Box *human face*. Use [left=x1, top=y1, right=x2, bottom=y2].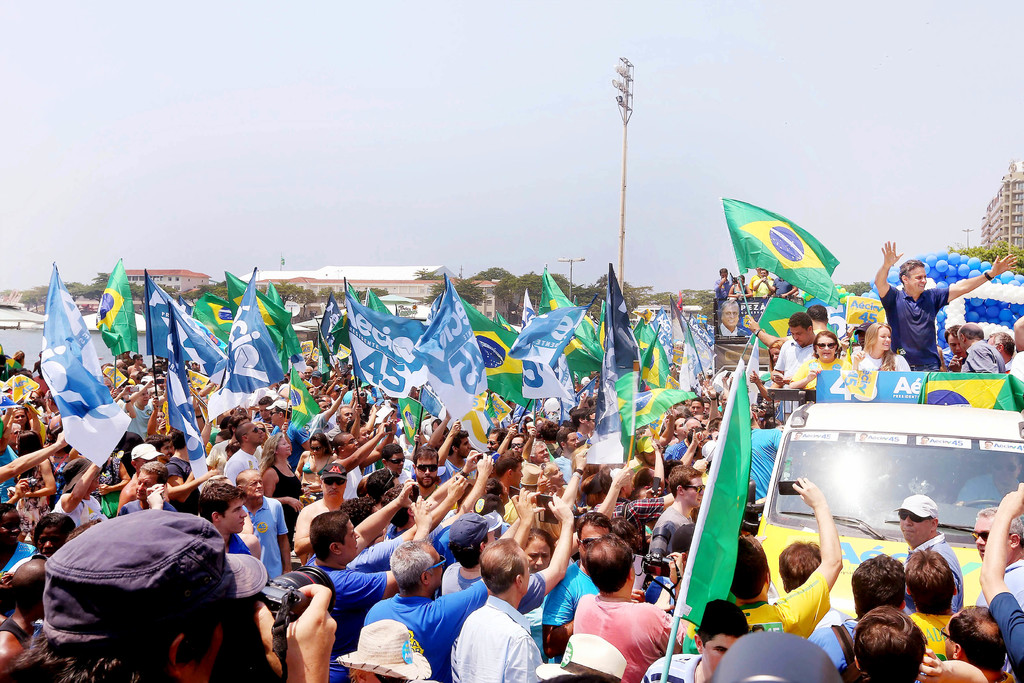
[left=675, top=420, right=684, bottom=437].
